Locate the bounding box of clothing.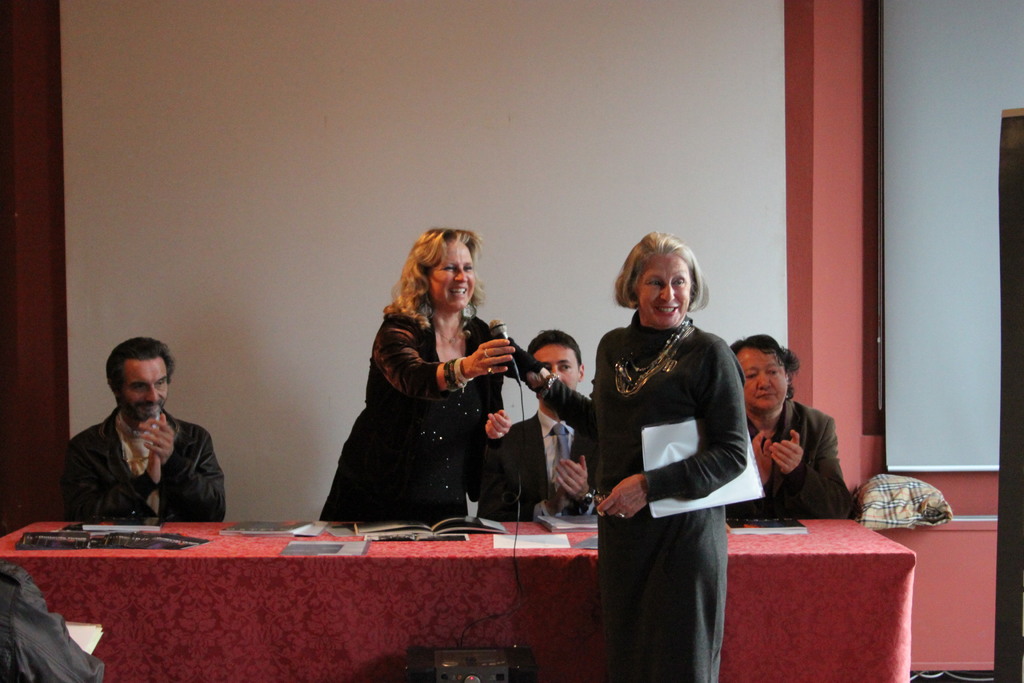
Bounding box: x1=0, y1=560, x2=106, y2=682.
